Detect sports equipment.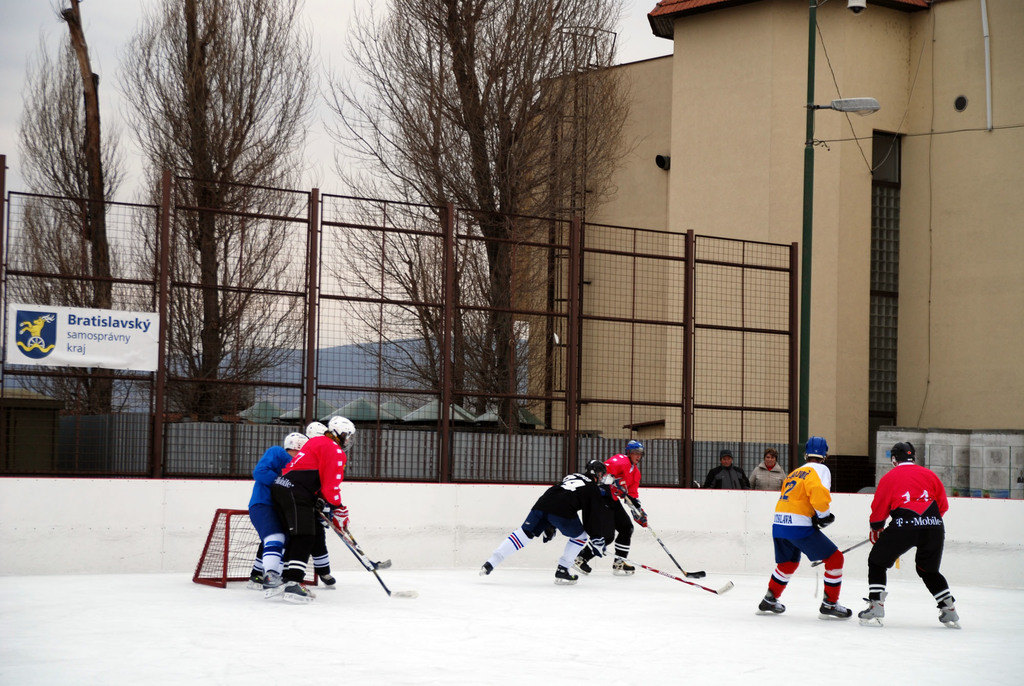
Detected at 812 538 868 570.
